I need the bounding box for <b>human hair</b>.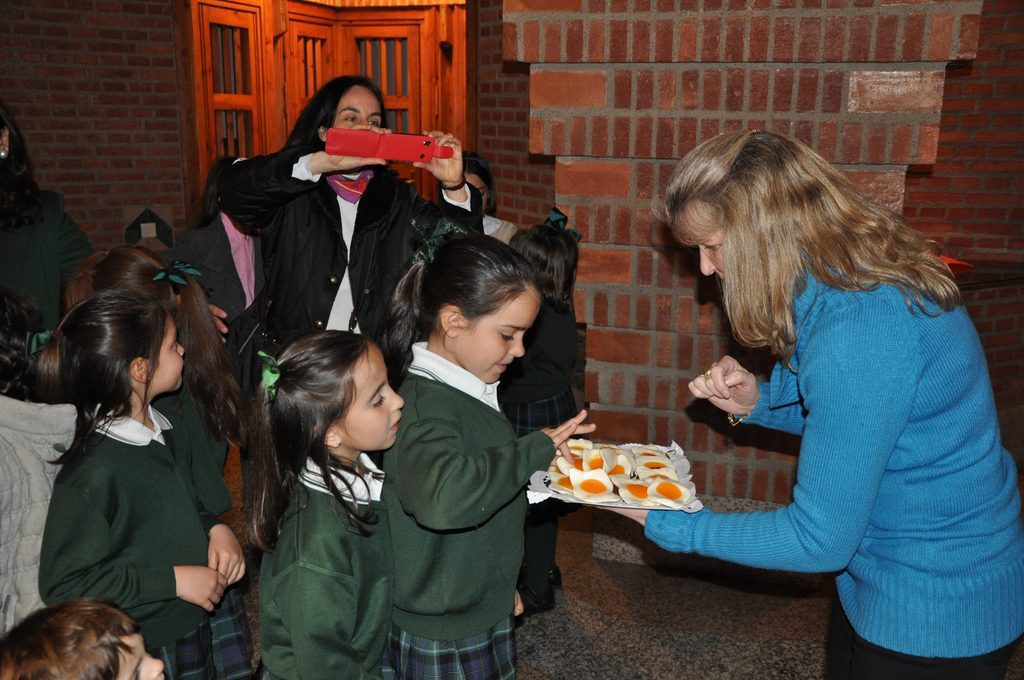
Here it is: bbox(22, 289, 169, 467).
